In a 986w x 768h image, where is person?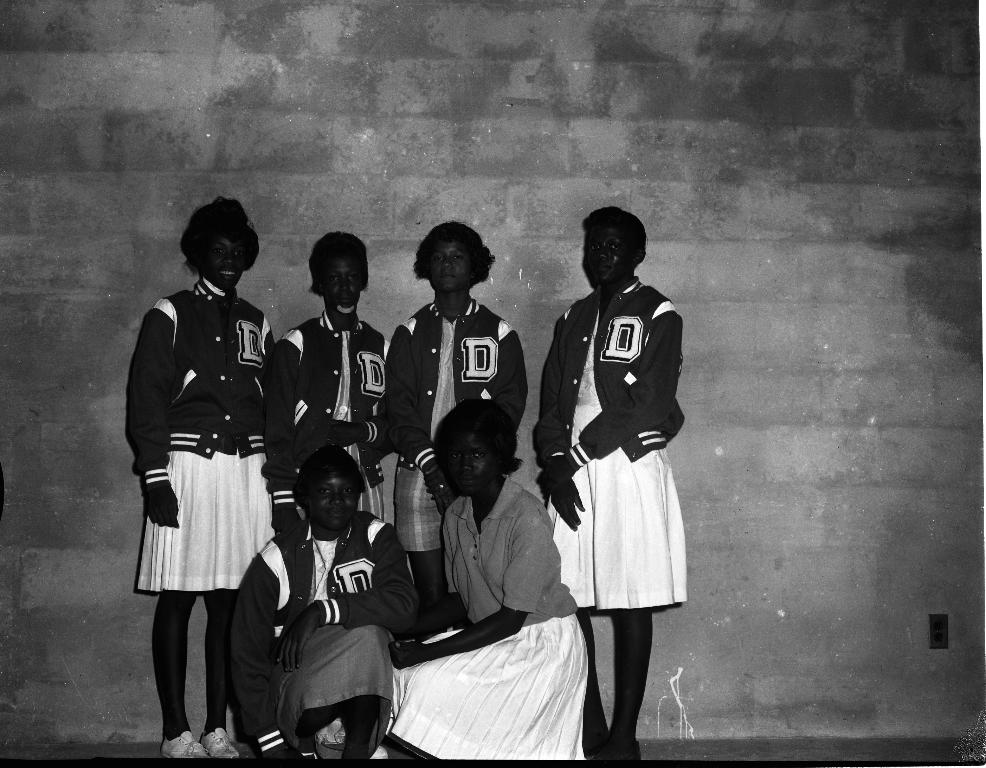
<bbox>535, 200, 686, 767</bbox>.
